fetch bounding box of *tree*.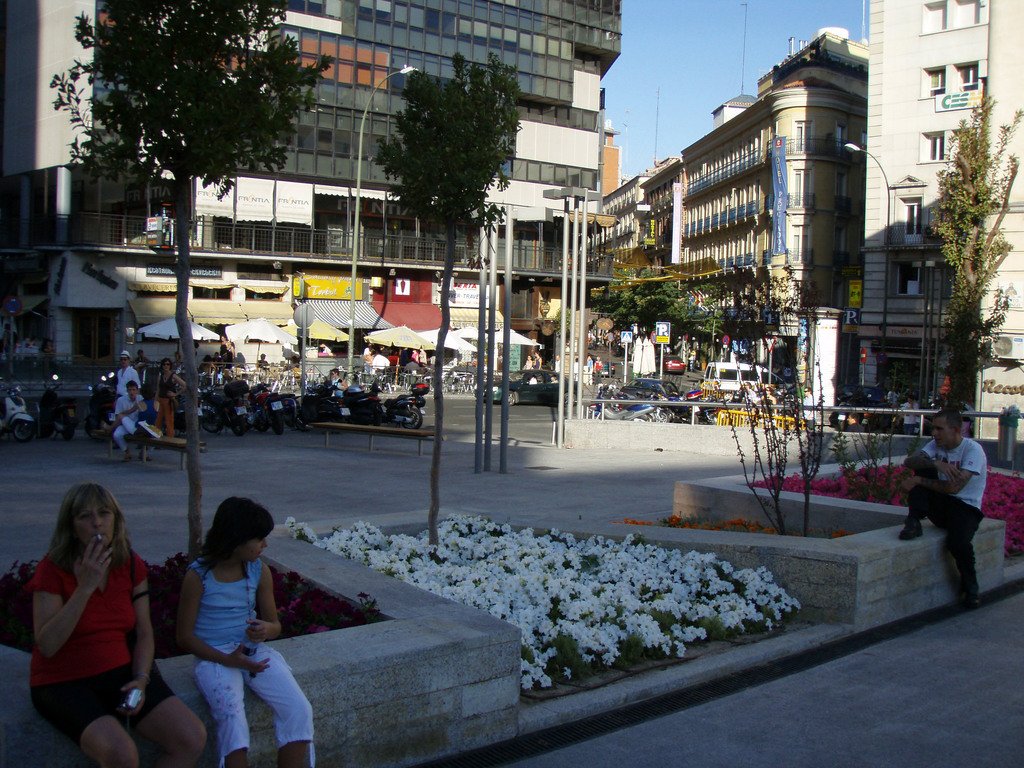
Bbox: x1=374 y1=54 x2=522 y2=547.
